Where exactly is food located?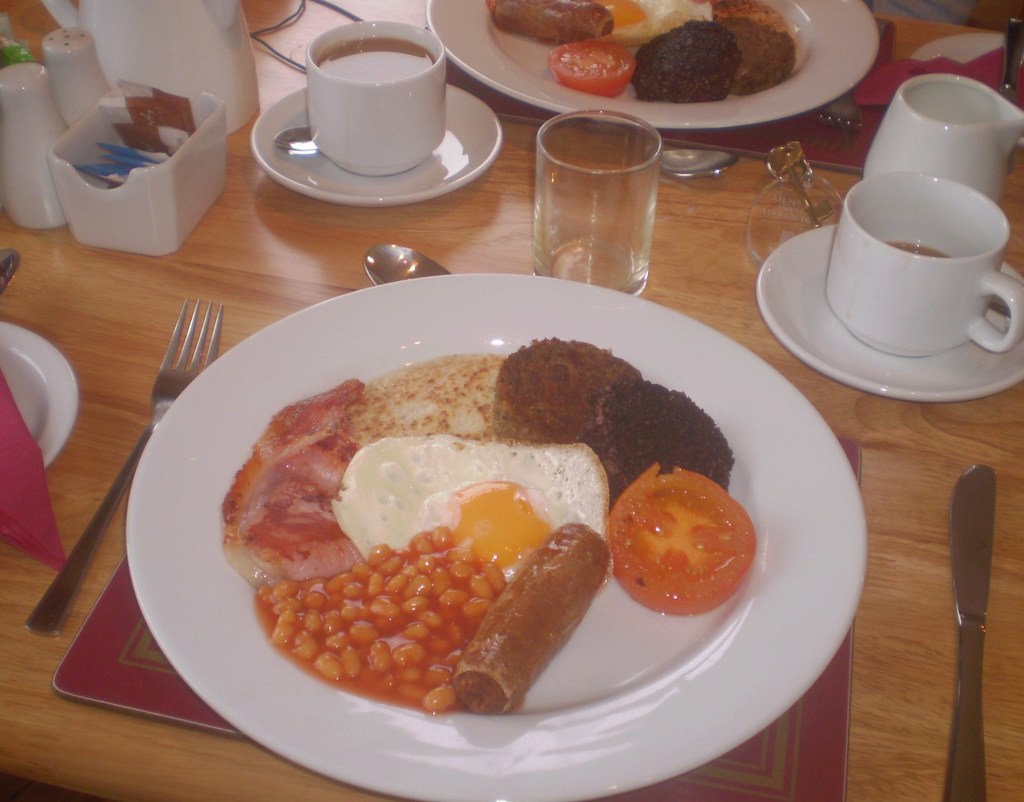
Its bounding box is (550, 38, 637, 95).
